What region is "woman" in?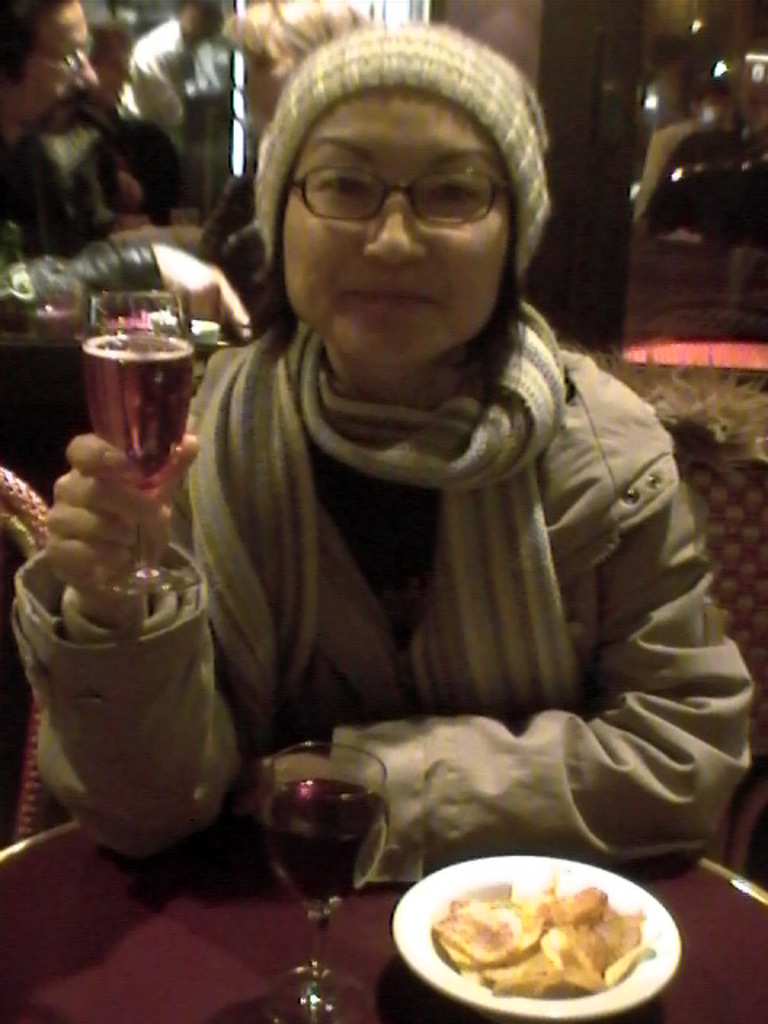
(x1=128, y1=67, x2=726, y2=950).
